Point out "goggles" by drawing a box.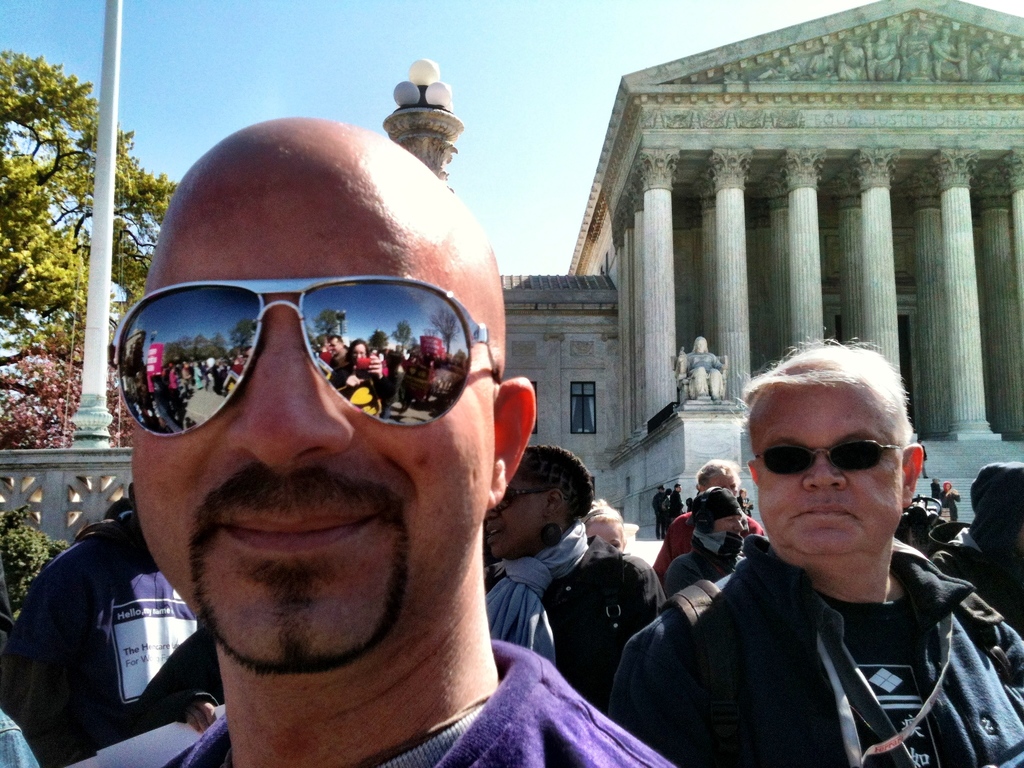
(left=504, top=487, right=550, bottom=511).
